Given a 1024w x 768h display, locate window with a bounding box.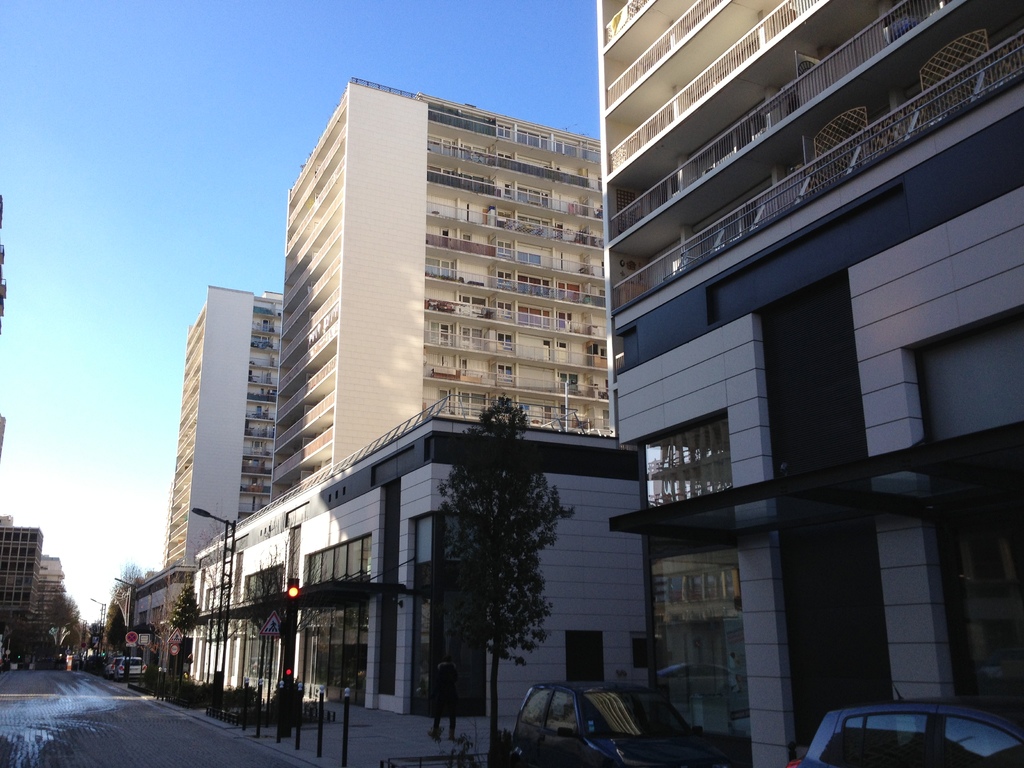
Located: [586, 342, 607, 368].
